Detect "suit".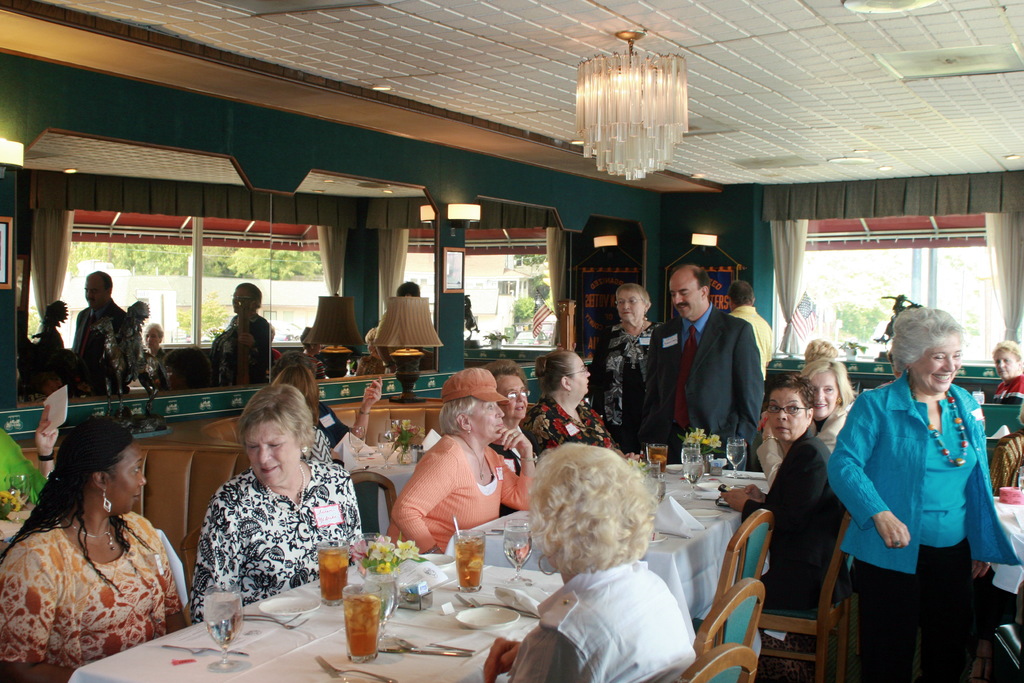
Detected at [x1=823, y1=369, x2=1017, y2=574].
